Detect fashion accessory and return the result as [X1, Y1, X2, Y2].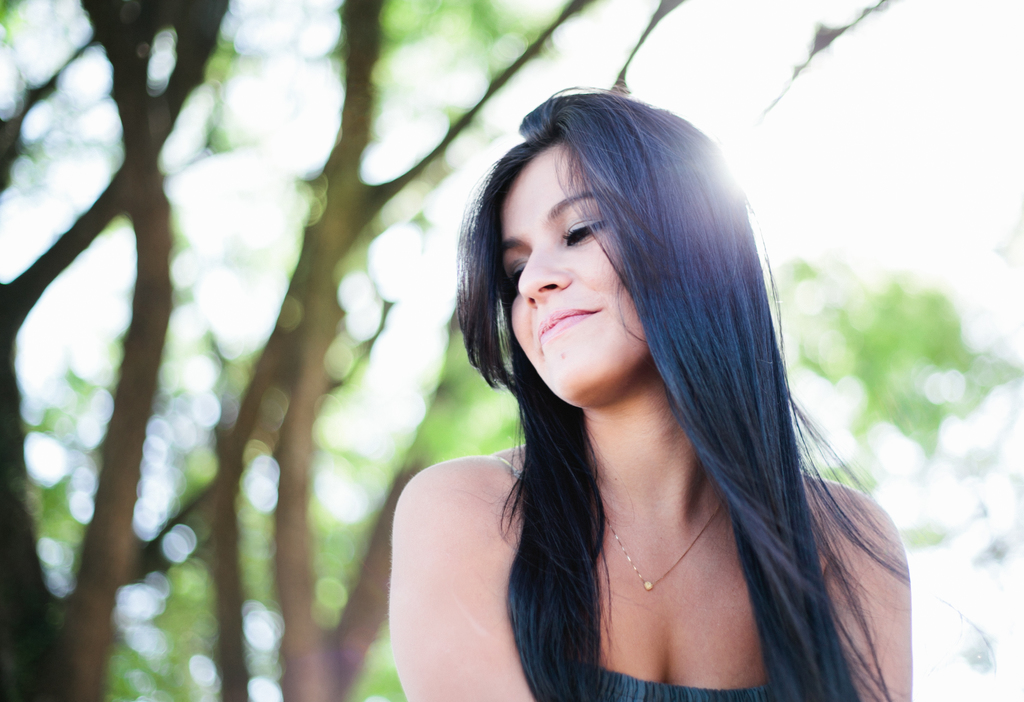
[604, 505, 726, 596].
